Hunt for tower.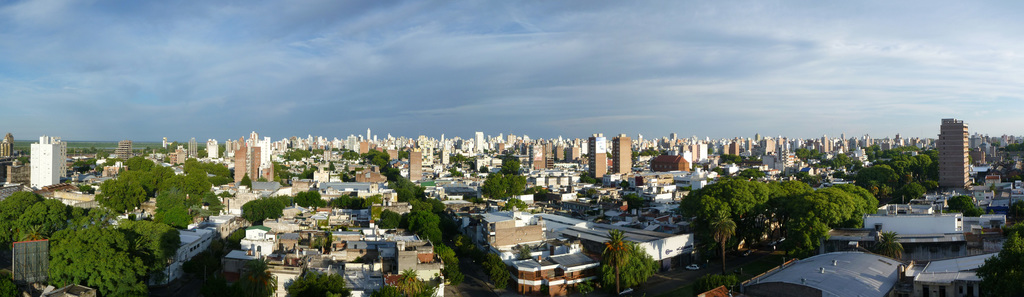
Hunted down at [x1=251, y1=149, x2=261, y2=181].
